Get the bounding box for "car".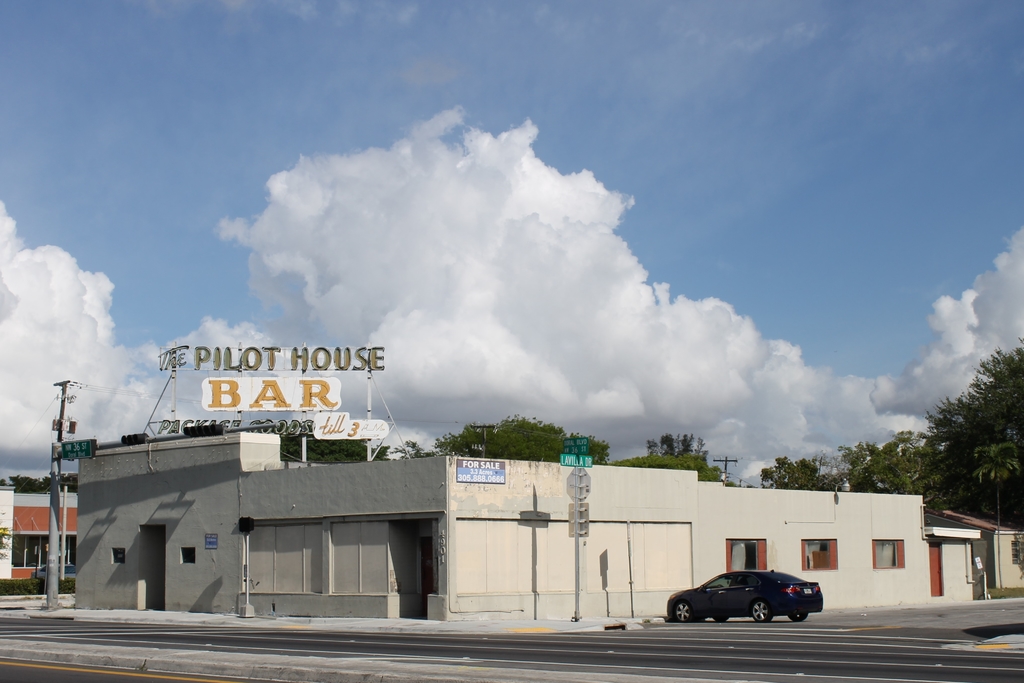
box=[665, 566, 826, 622].
